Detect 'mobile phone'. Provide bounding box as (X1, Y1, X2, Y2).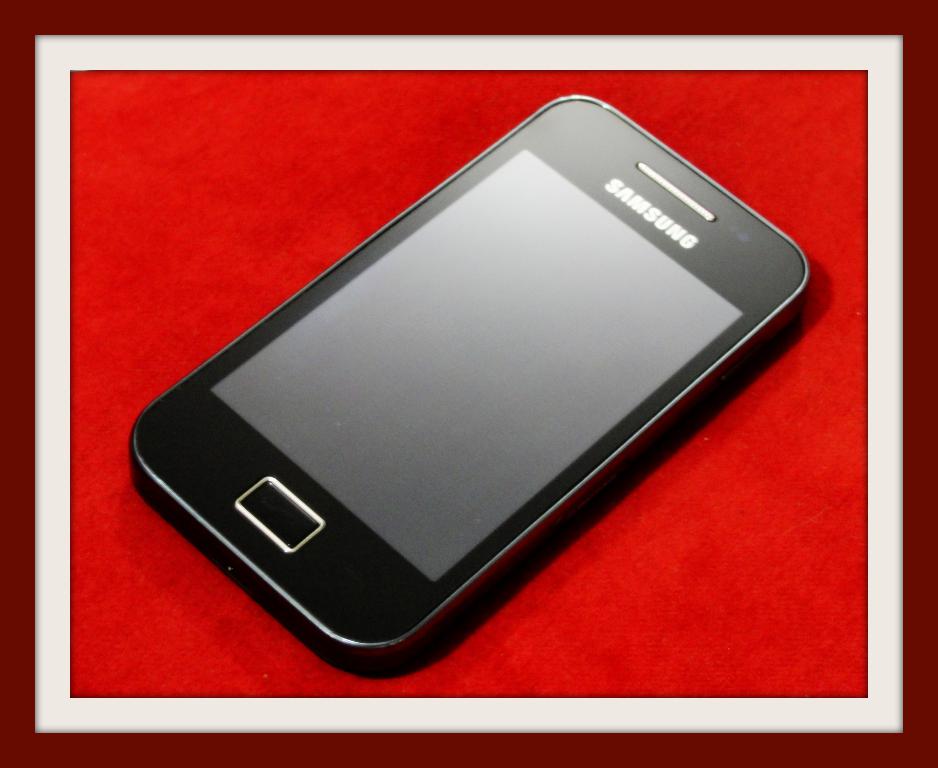
(120, 99, 832, 675).
